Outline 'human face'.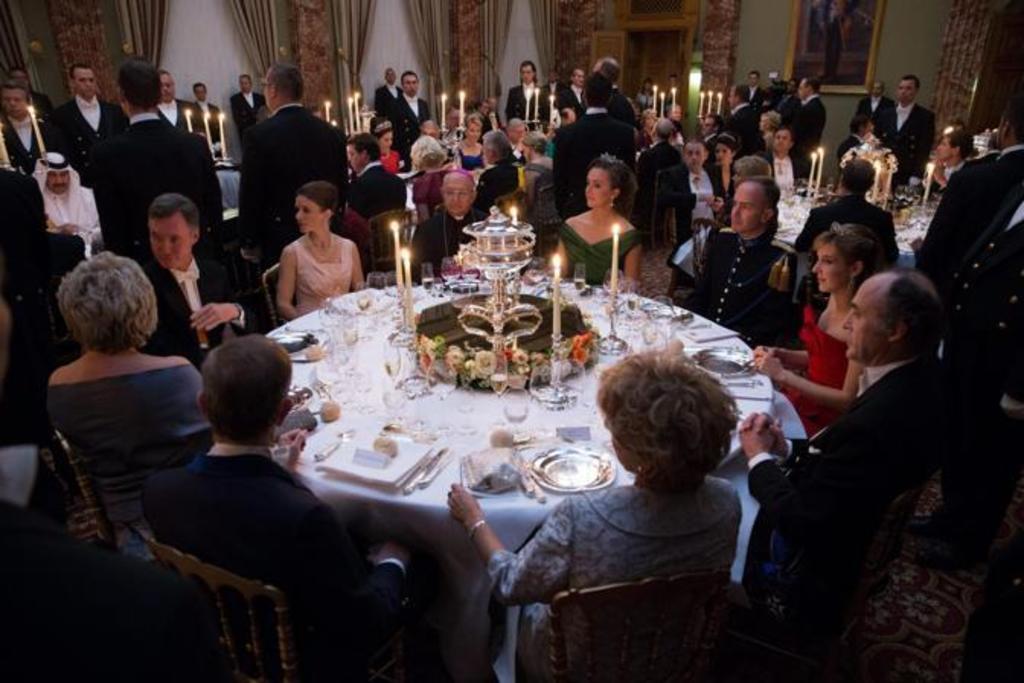
Outline: bbox=[154, 69, 175, 101].
